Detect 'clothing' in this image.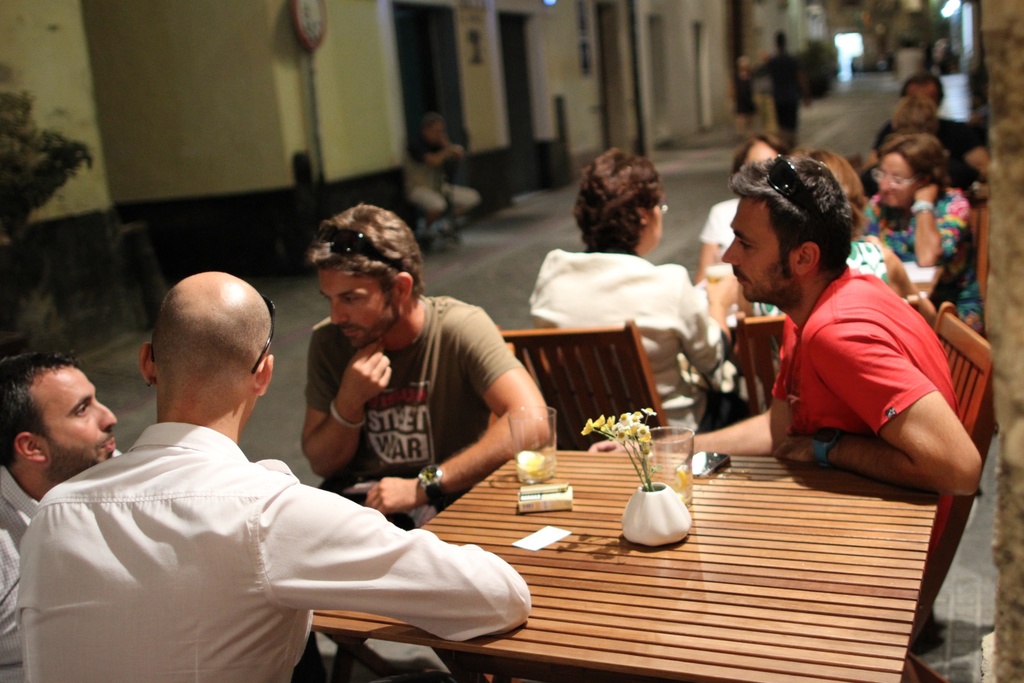
Detection: bbox=[536, 236, 716, 384].
